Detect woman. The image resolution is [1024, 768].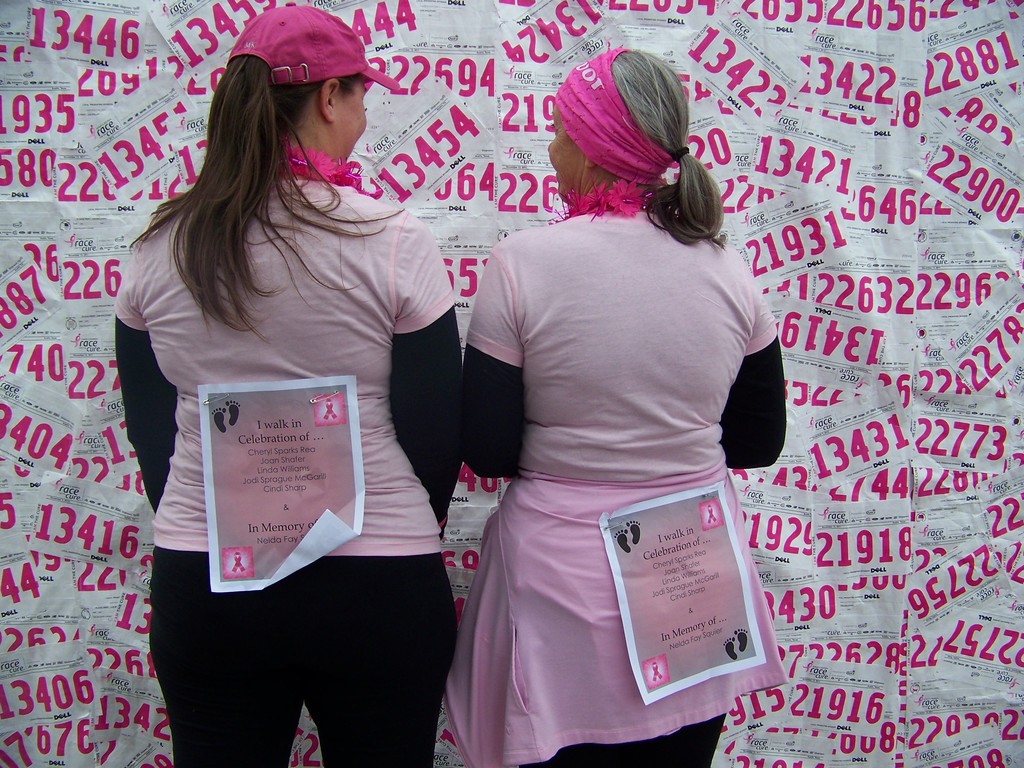
region(416, 67, 782, 767).
